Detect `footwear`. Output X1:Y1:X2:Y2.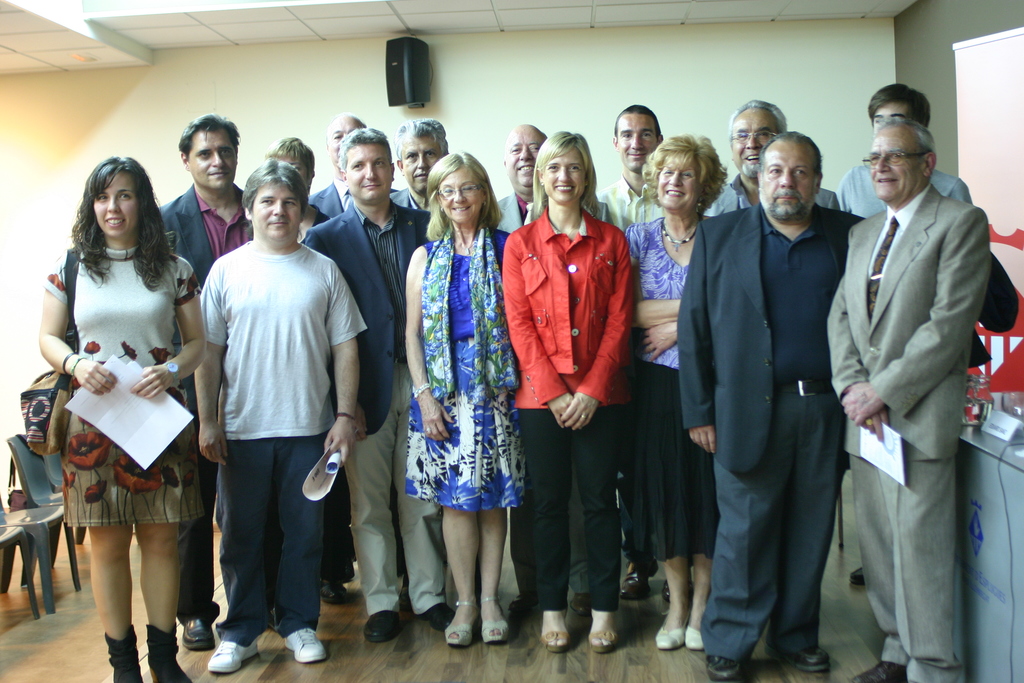
543:600:576:653.
